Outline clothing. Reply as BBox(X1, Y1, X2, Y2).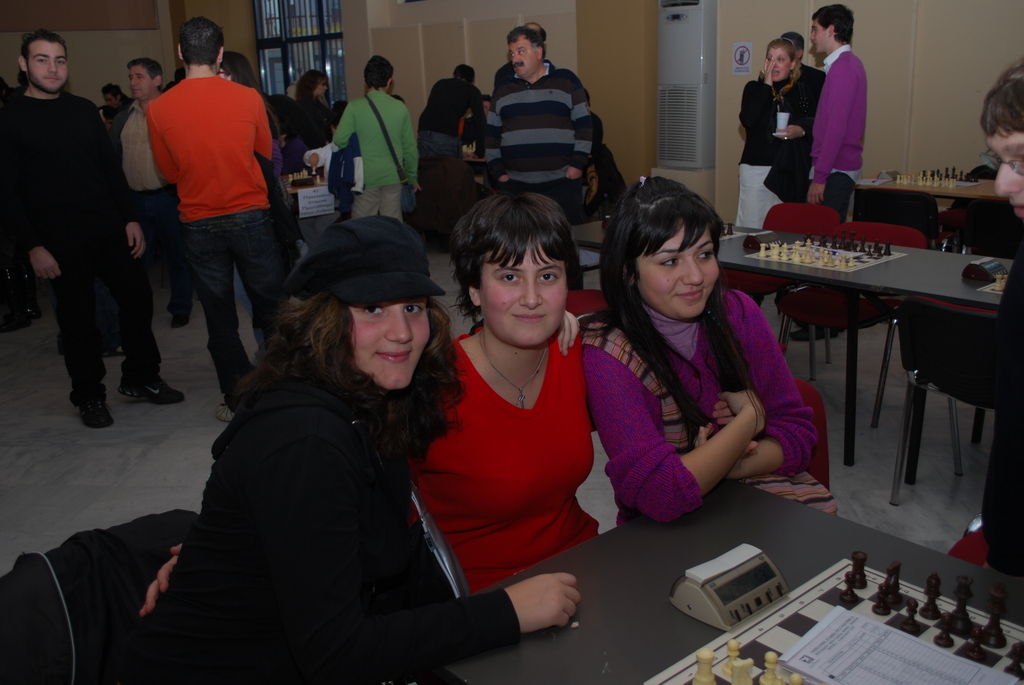
BBox(588, 264, 822, 526).
